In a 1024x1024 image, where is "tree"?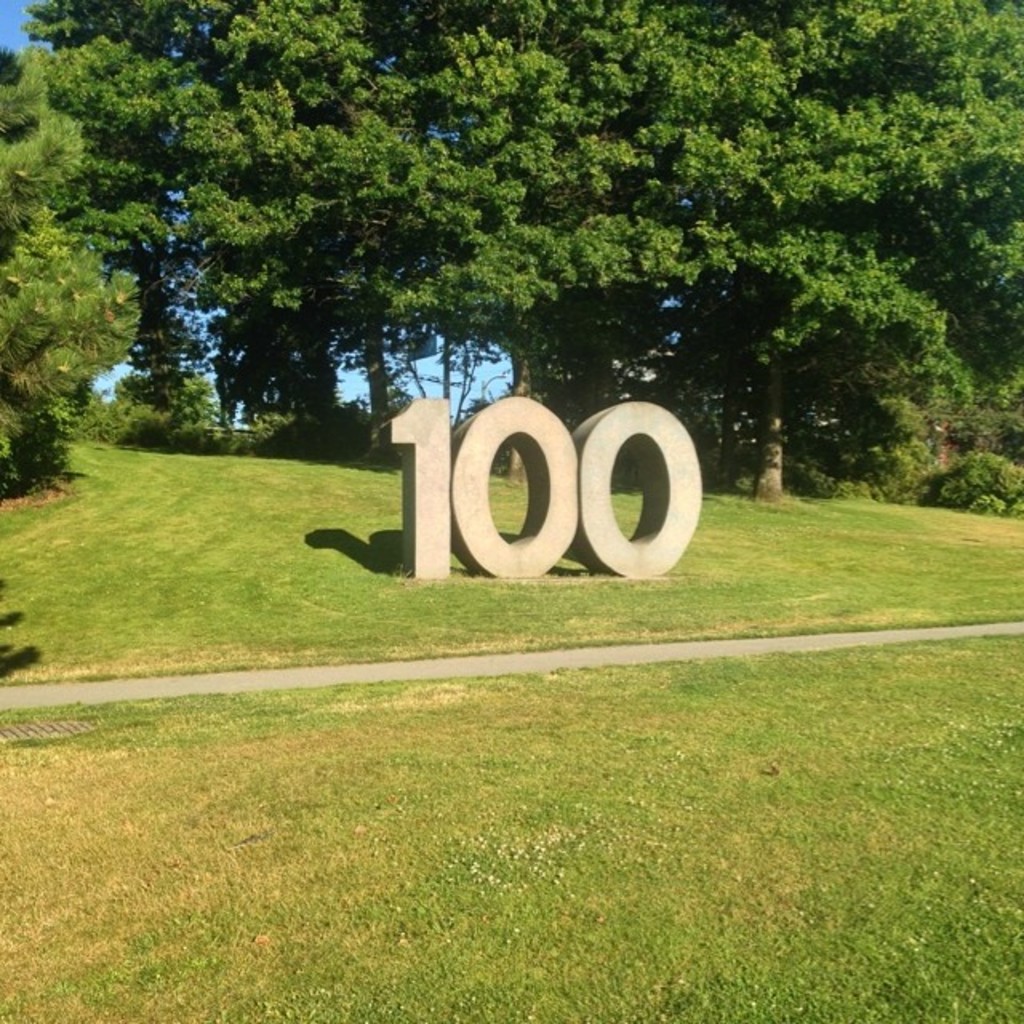
bbox=(0, 45, 130, 496).
